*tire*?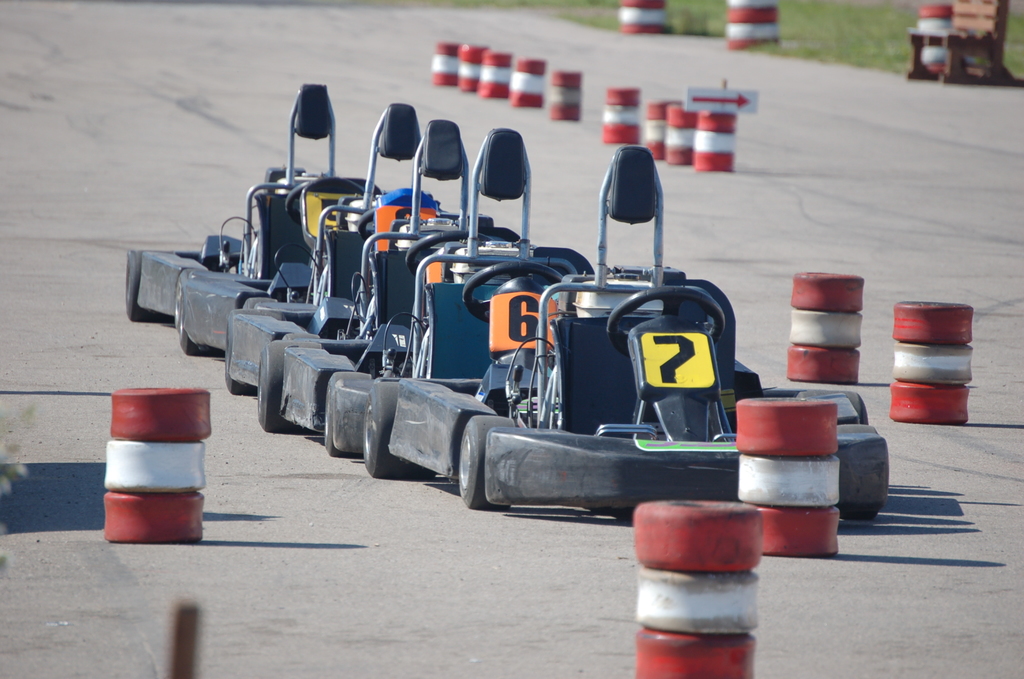
locate(787, 344, 861, 380)
